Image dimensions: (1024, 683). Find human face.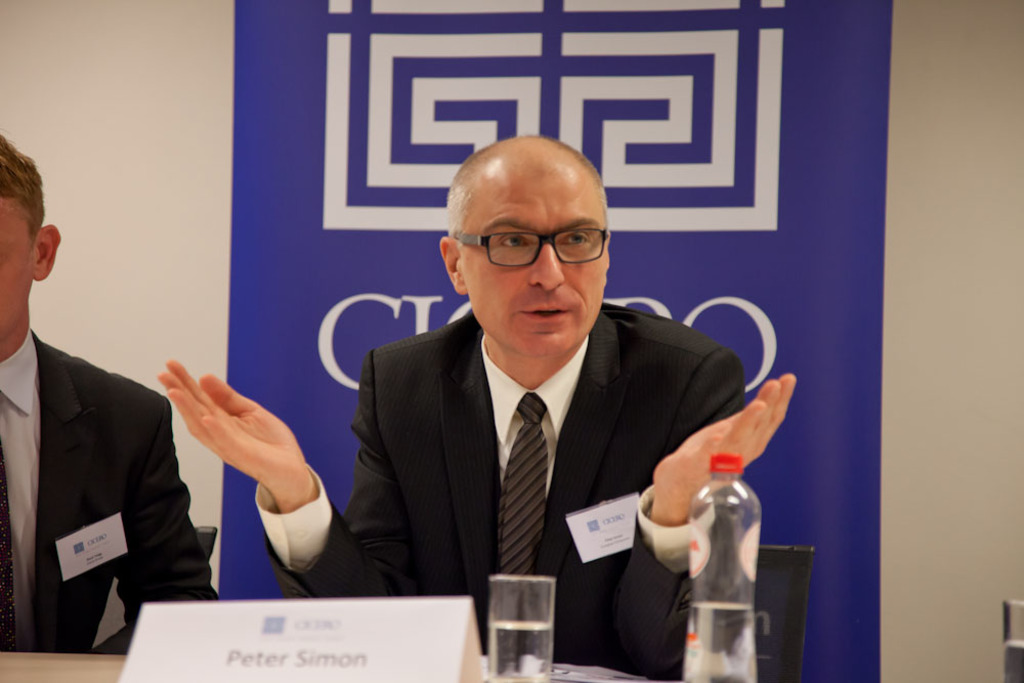
detection(460, 159, 612, 360).
